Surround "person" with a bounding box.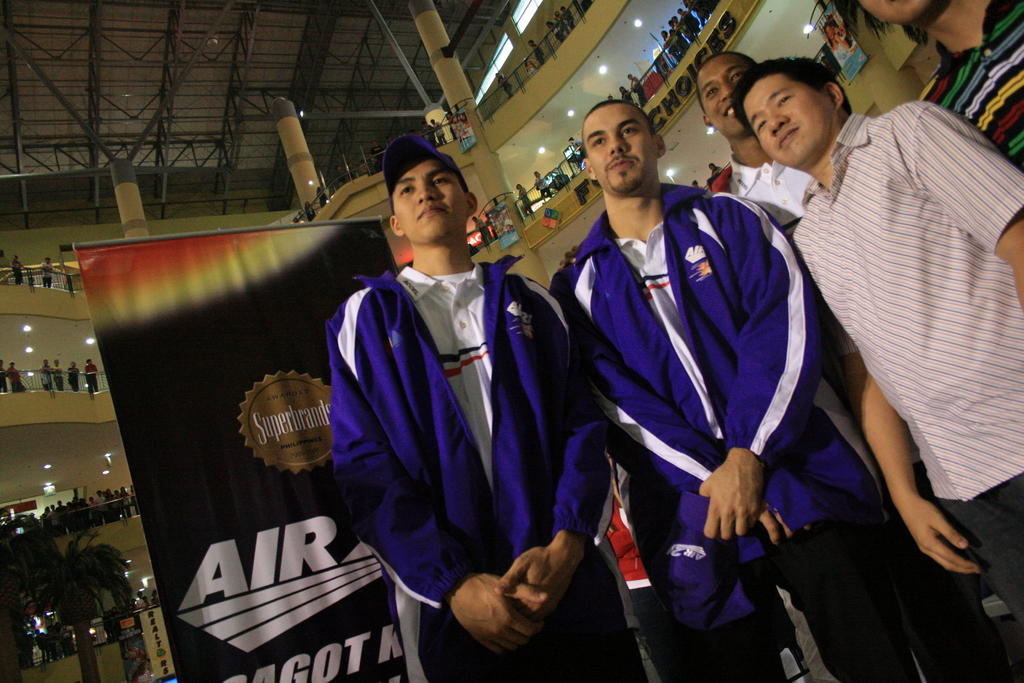
(853, 0, 1023, 162).
